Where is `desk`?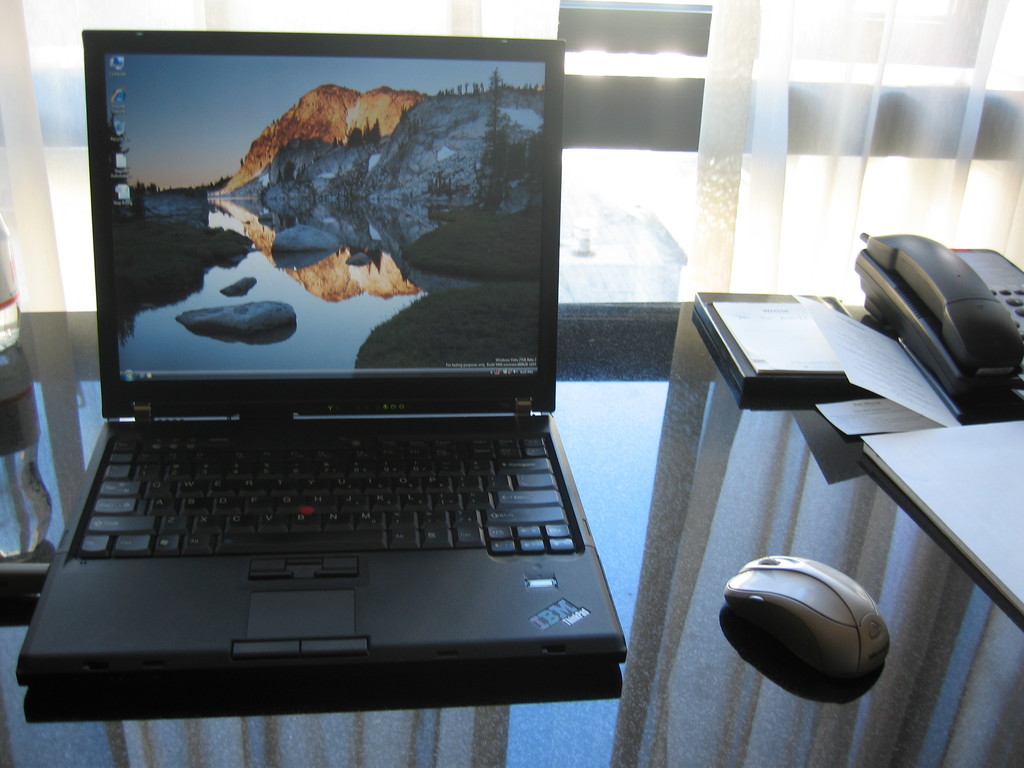
x1=0 y1=304 x2=1023 y2=767.
